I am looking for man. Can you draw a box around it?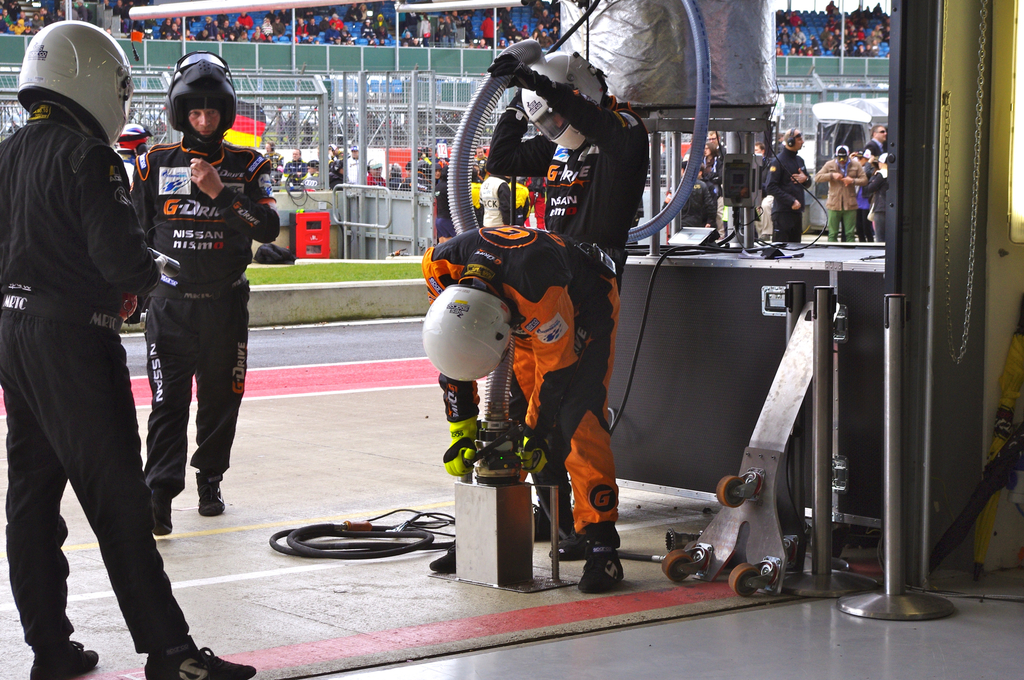
Sure, the bounding box is l=752, t=142, r=768, b=220.
